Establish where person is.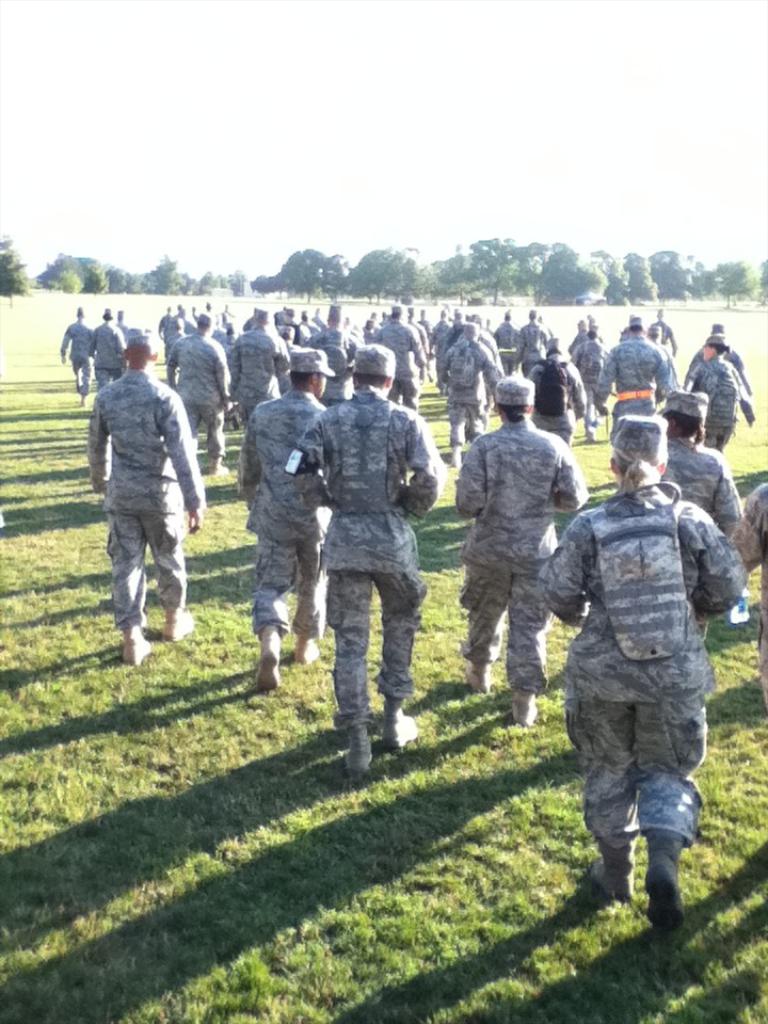
Established at crop(237, 348, 327, 697).
